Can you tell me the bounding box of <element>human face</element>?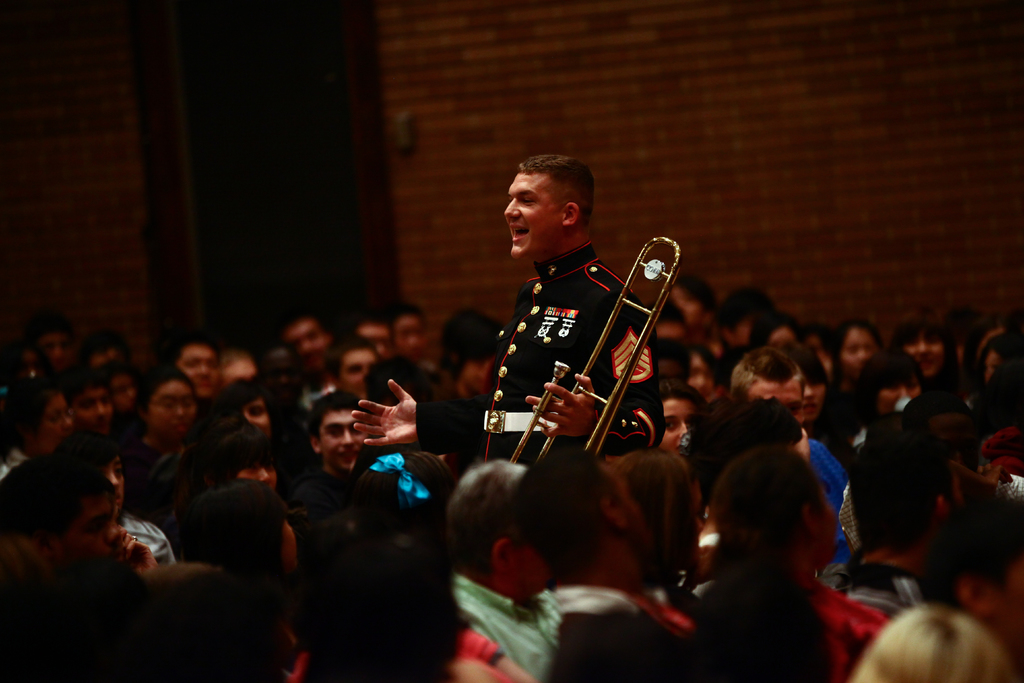
bbox(874, 376, 920, 420).
